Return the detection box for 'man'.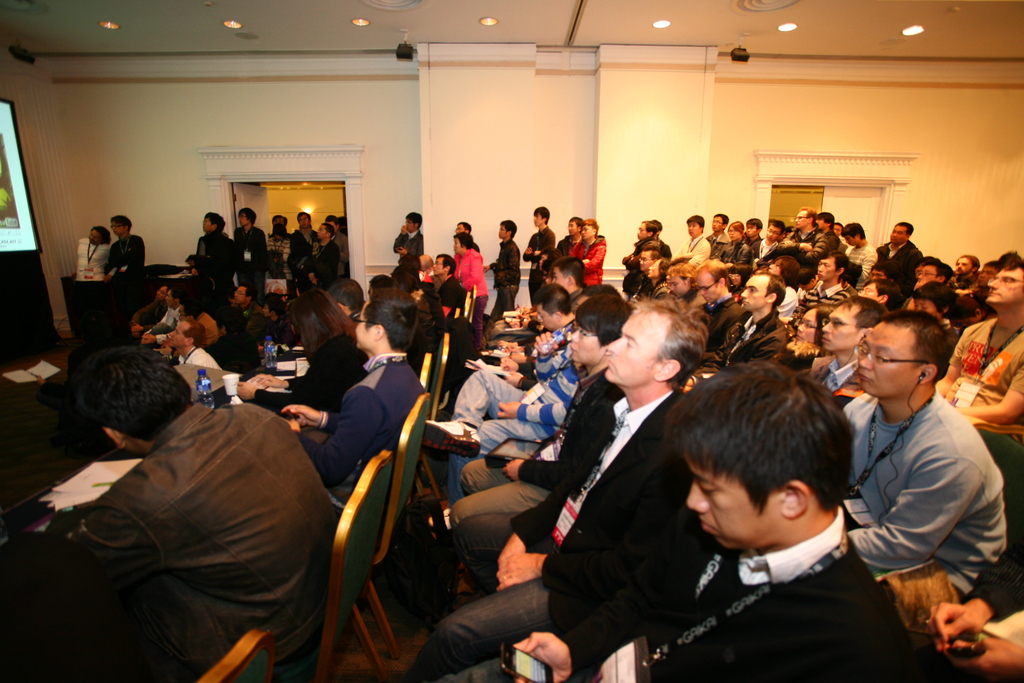
(left=104, top=213, right=147, bottom=271).
